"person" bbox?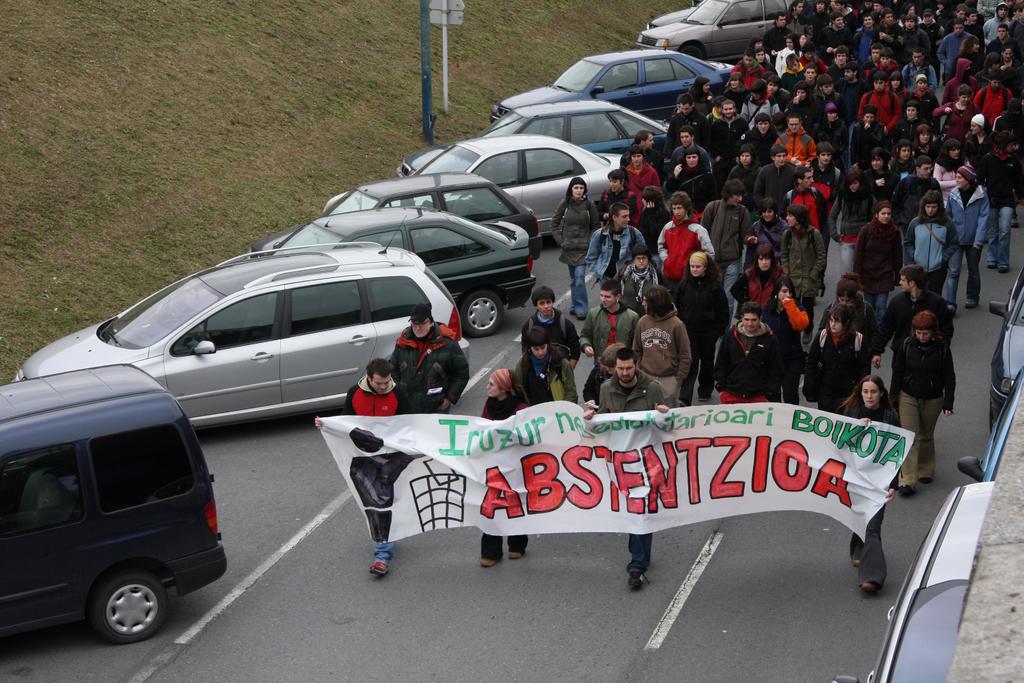
{"x1": 306, "y1": 358, "x2": 419, "y2": 572}
